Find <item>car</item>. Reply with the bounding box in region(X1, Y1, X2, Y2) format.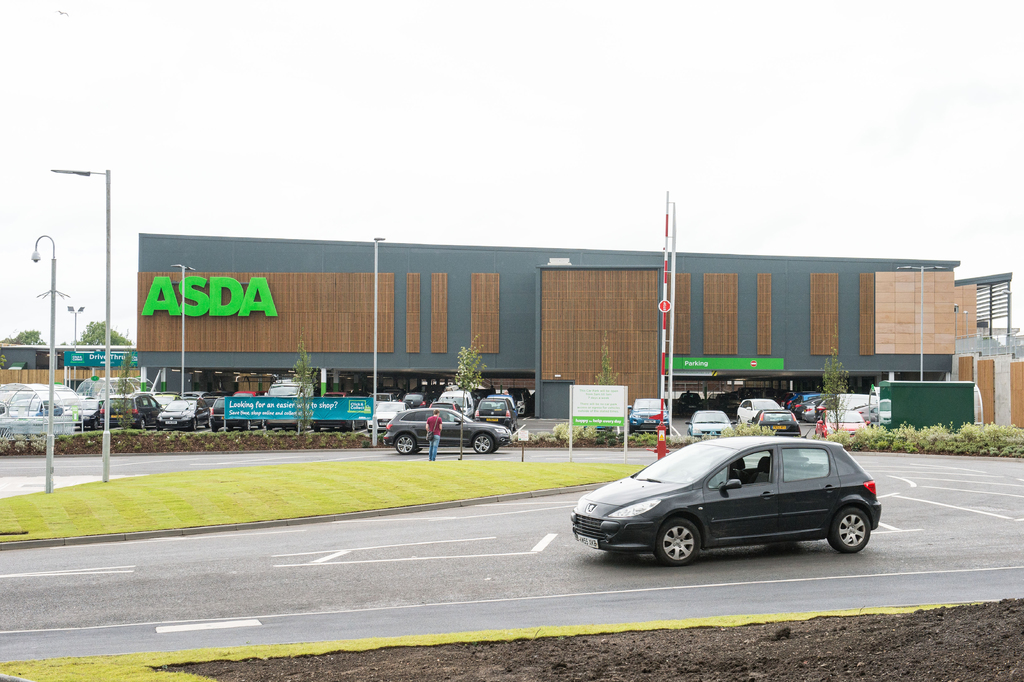
region(692, 413, 735, 433).
